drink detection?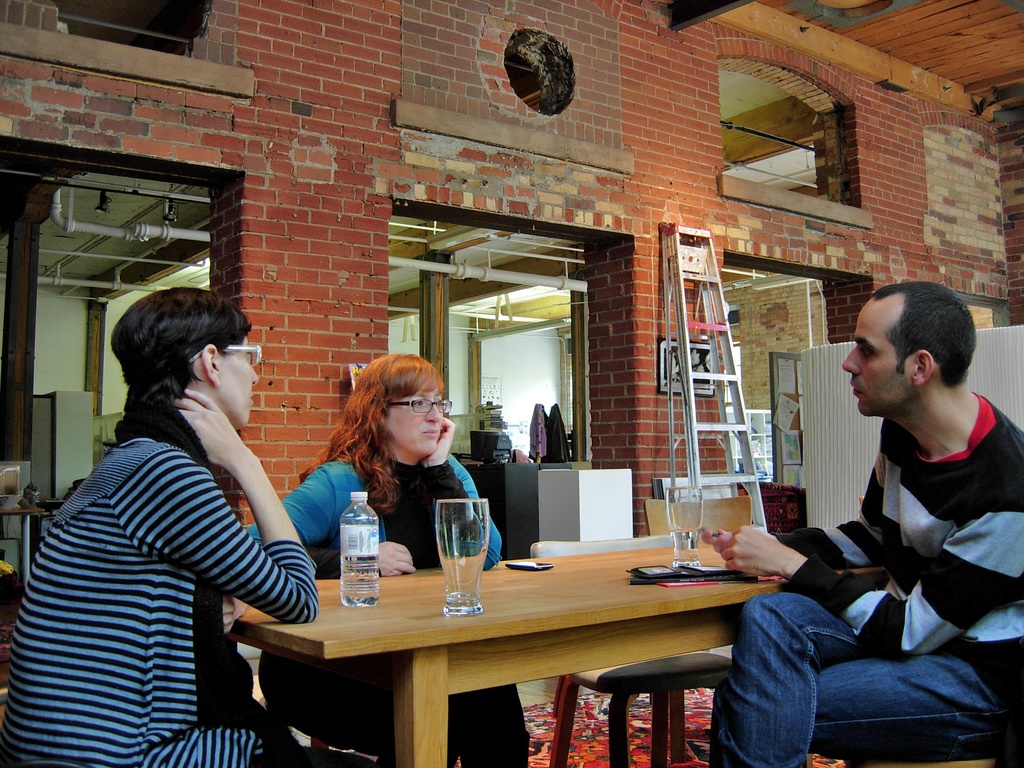
detection(666, 500, 703, 537)
